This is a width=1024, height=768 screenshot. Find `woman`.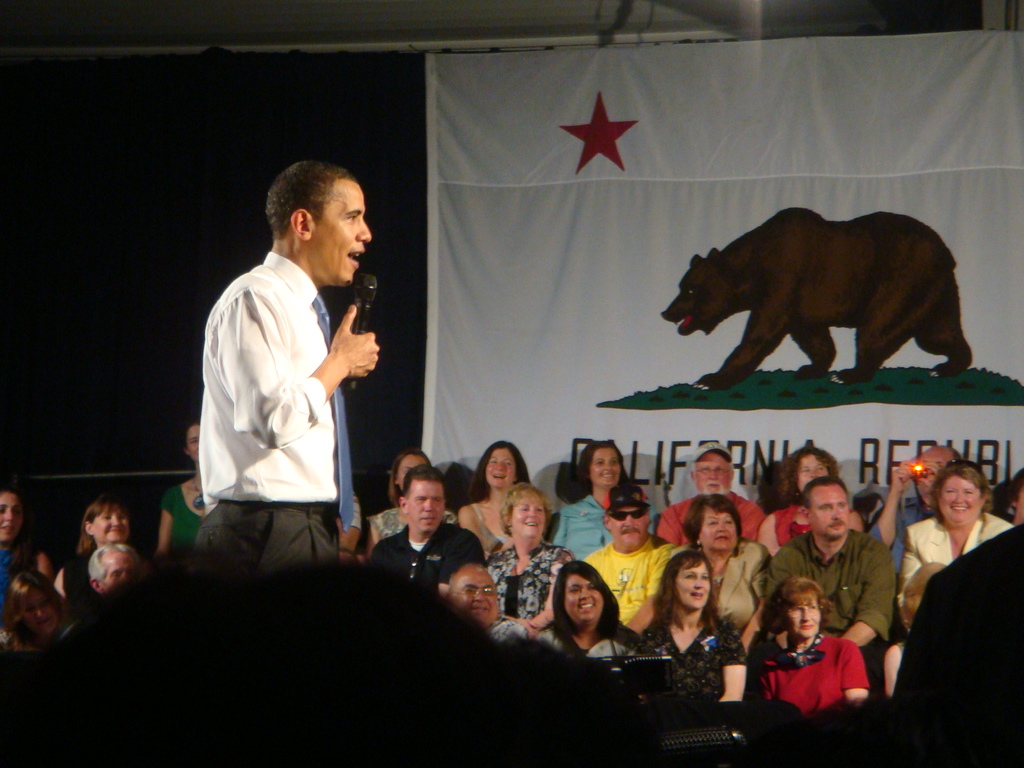
Bounding box: 159/420/215/557.
